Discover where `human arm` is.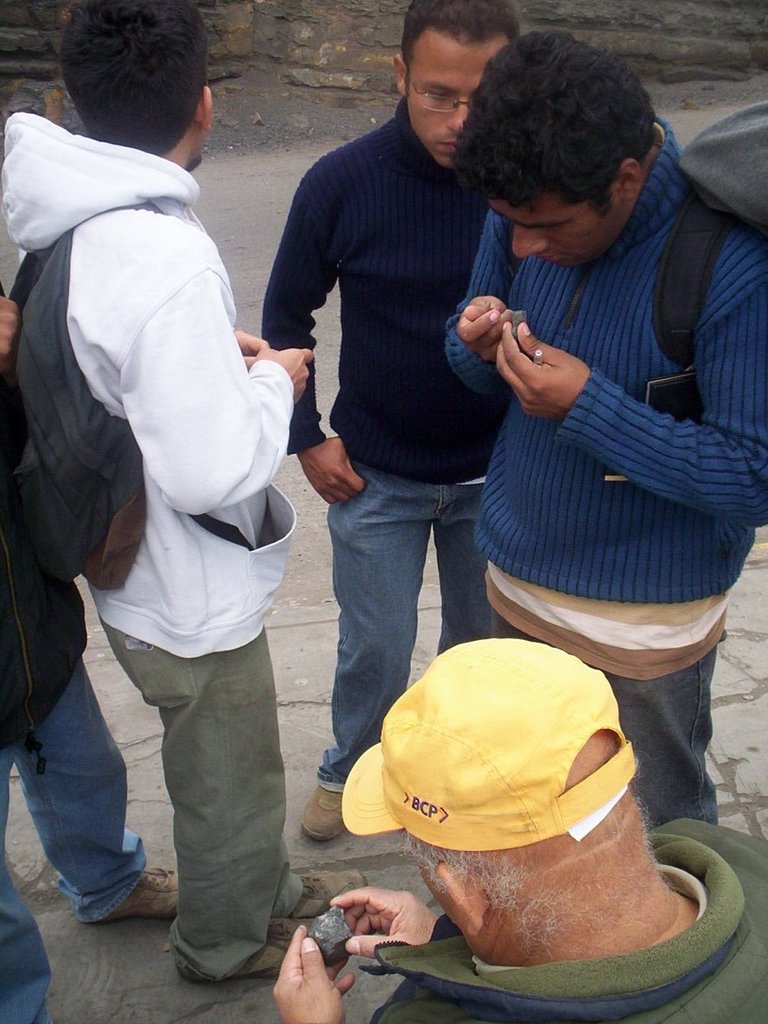
Discovered at region(0, 280, 21, 367).
